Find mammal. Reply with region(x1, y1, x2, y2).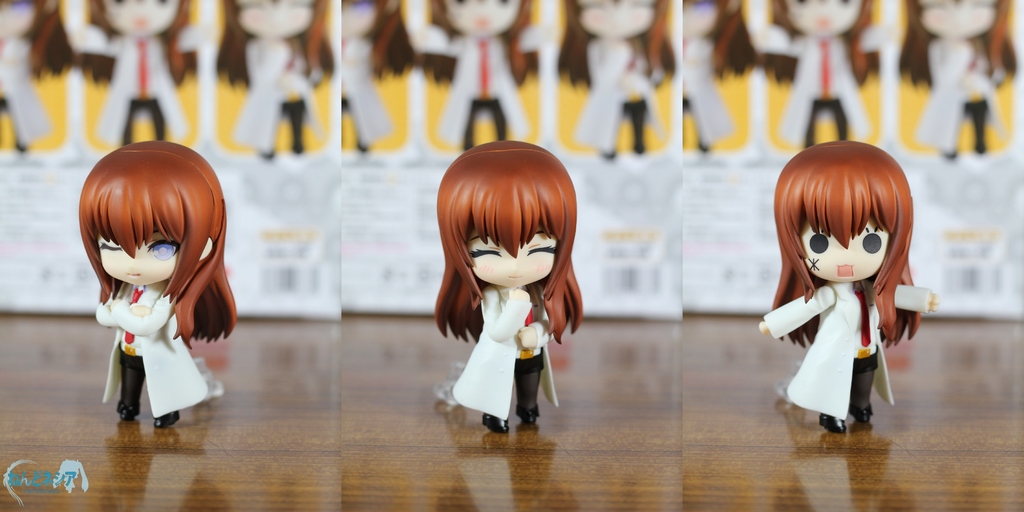
region(0, 0, 54, 156).
